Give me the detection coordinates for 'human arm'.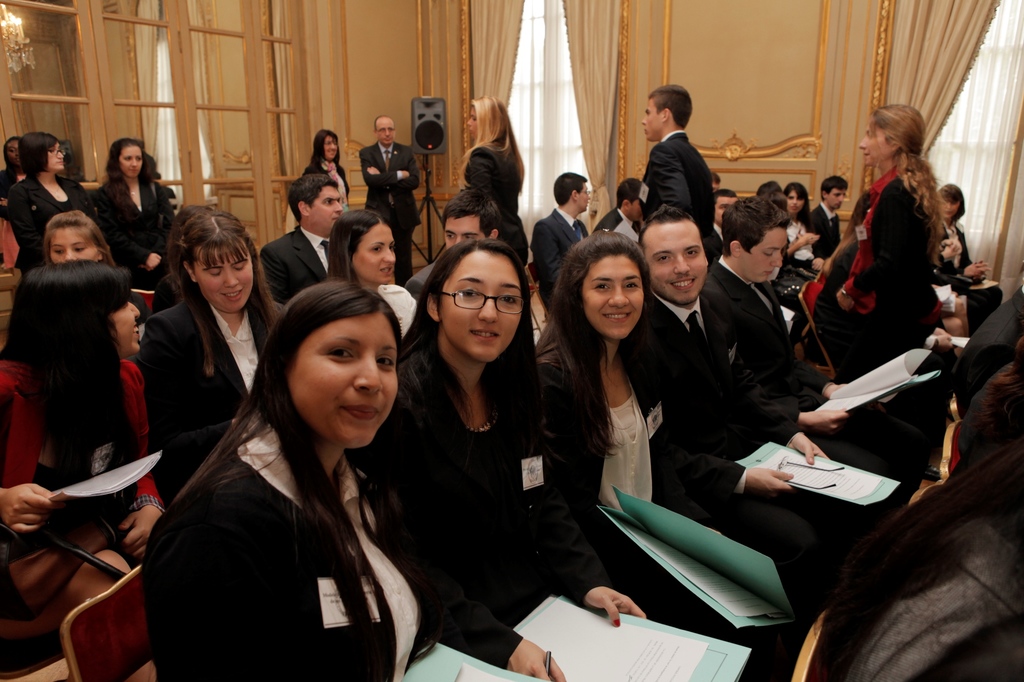
select_region(662, 448, 795, 495).
